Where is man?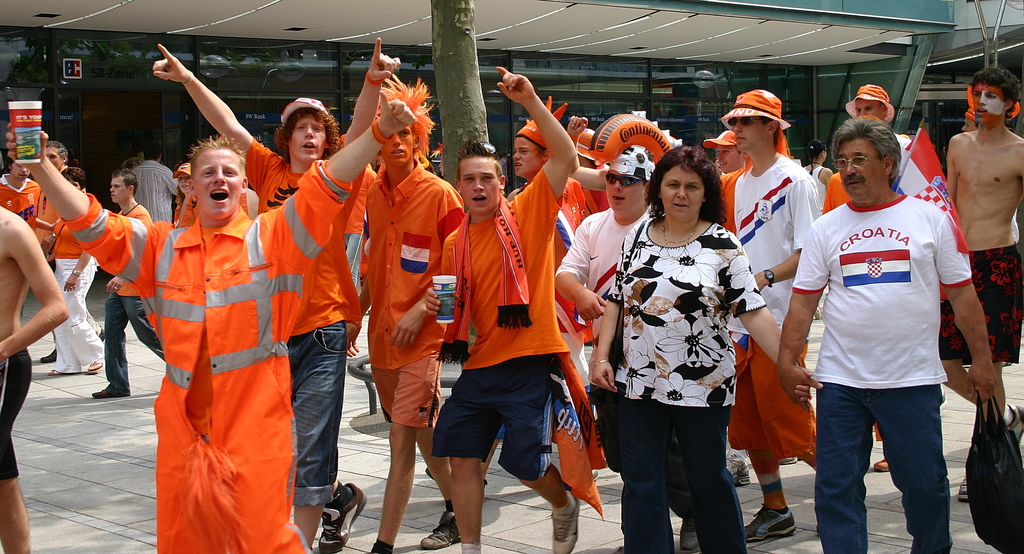
[557, 148, 653, 342].
